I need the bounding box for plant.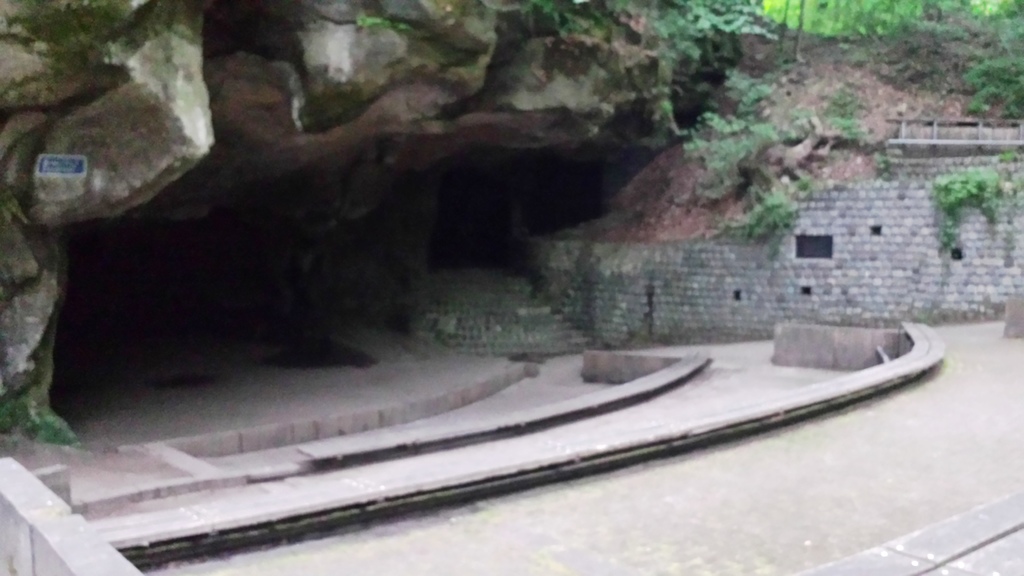
Here it is: x1=683, y1=107, x2=792, y2=196.
